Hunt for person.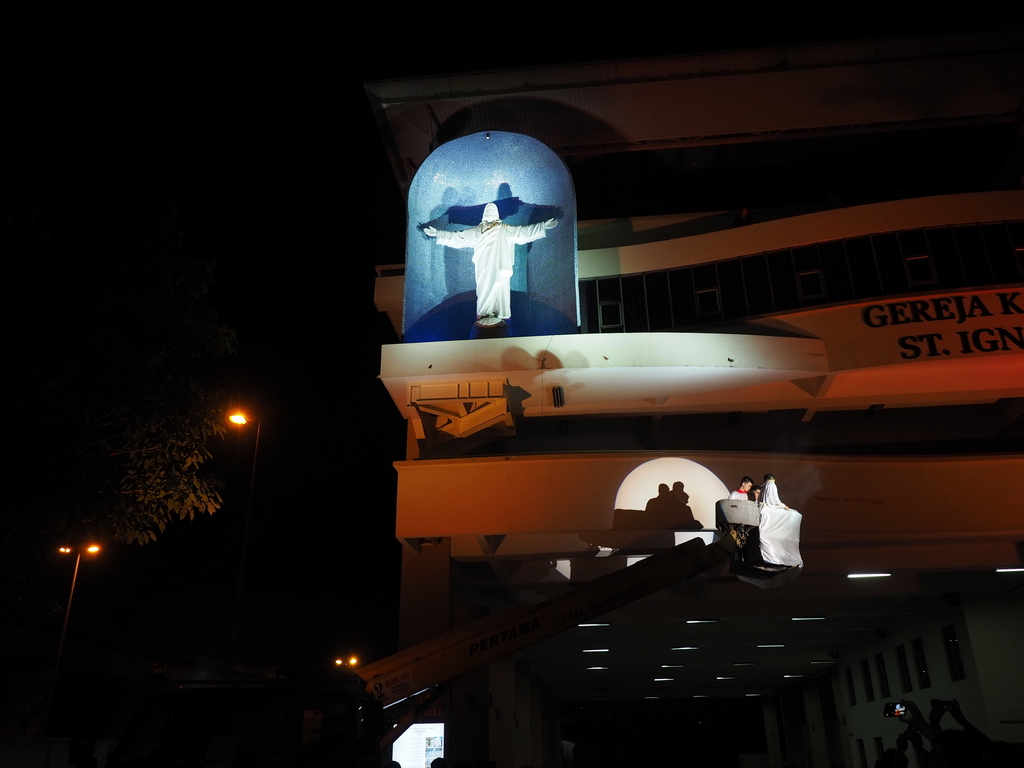
Hunted down at rect(424, 202, 558, 326).
